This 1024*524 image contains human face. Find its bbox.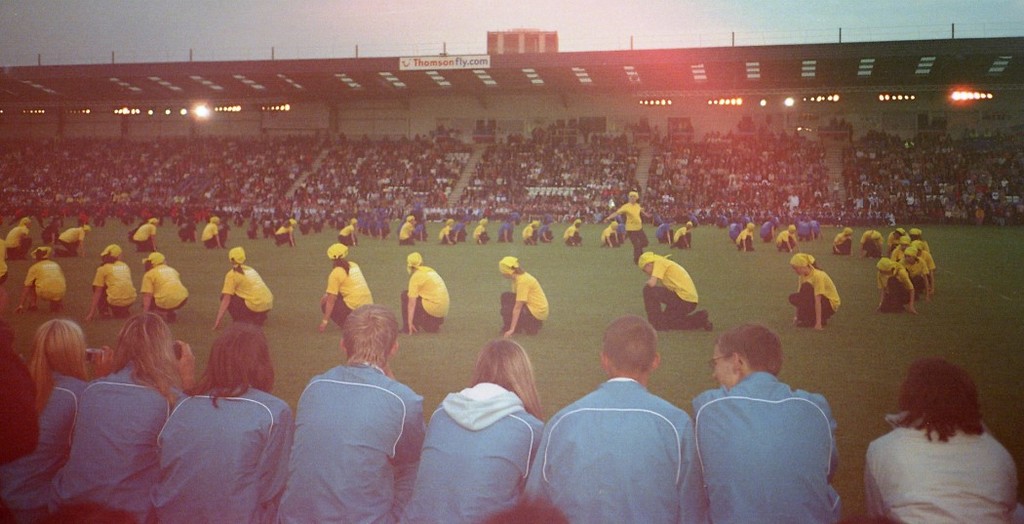
(715,350,733,383).
